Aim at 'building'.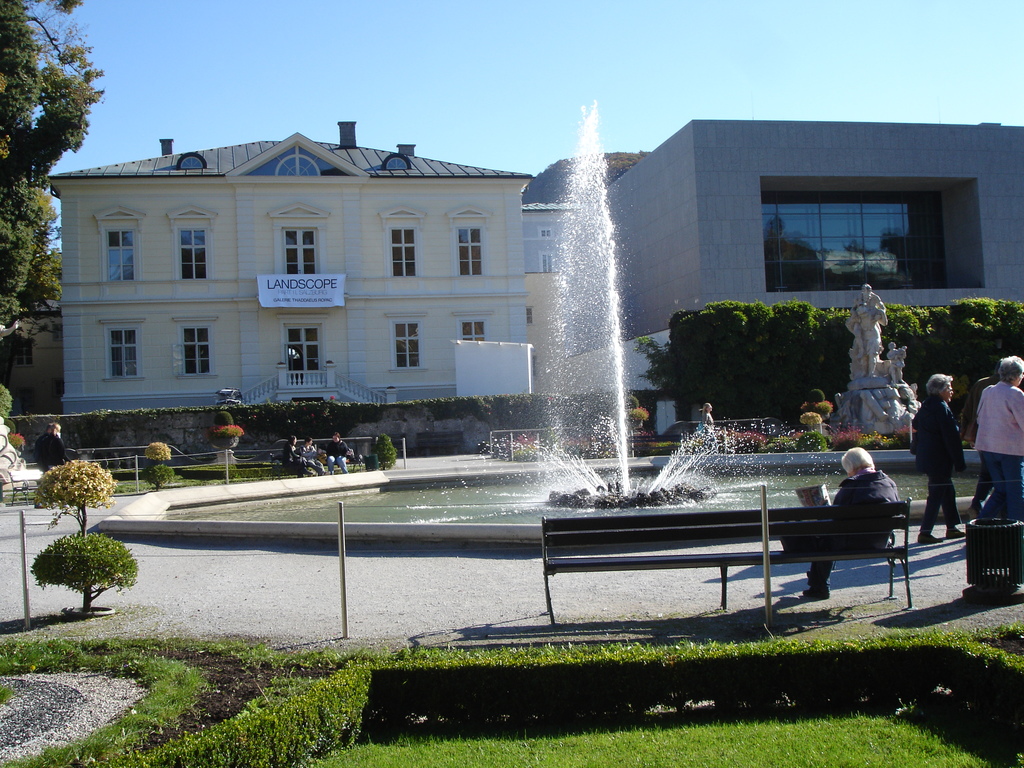
Aimed at 532,148,654,394.
